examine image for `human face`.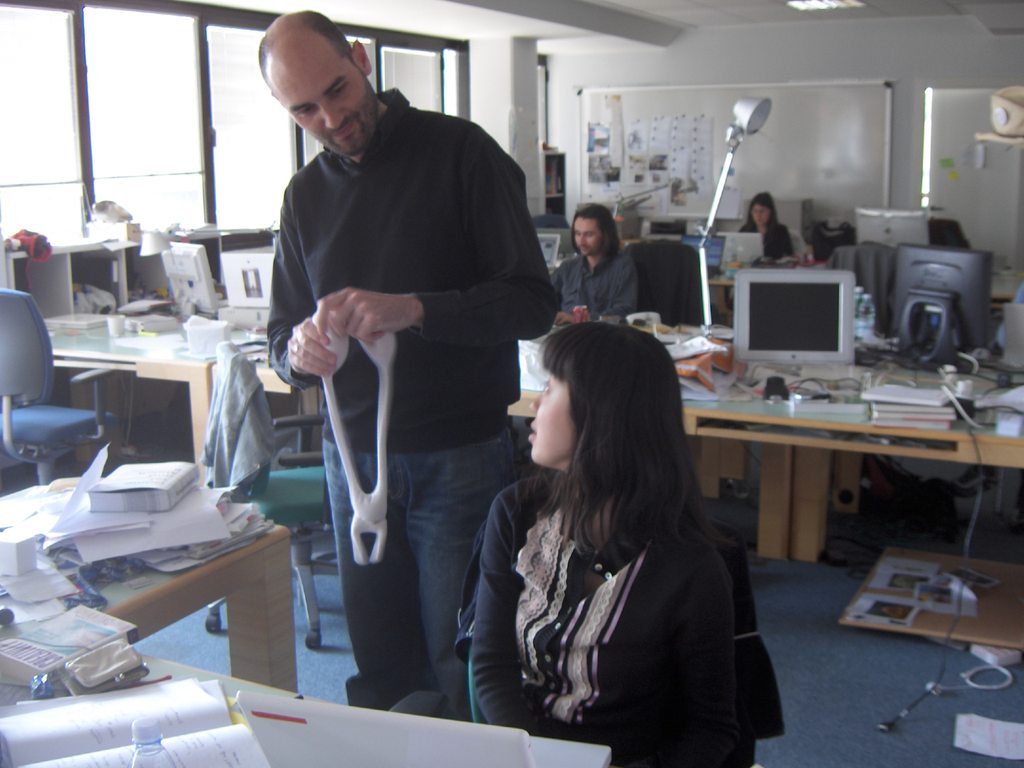
Examination result: bbox(269, 50, 376, 163).
